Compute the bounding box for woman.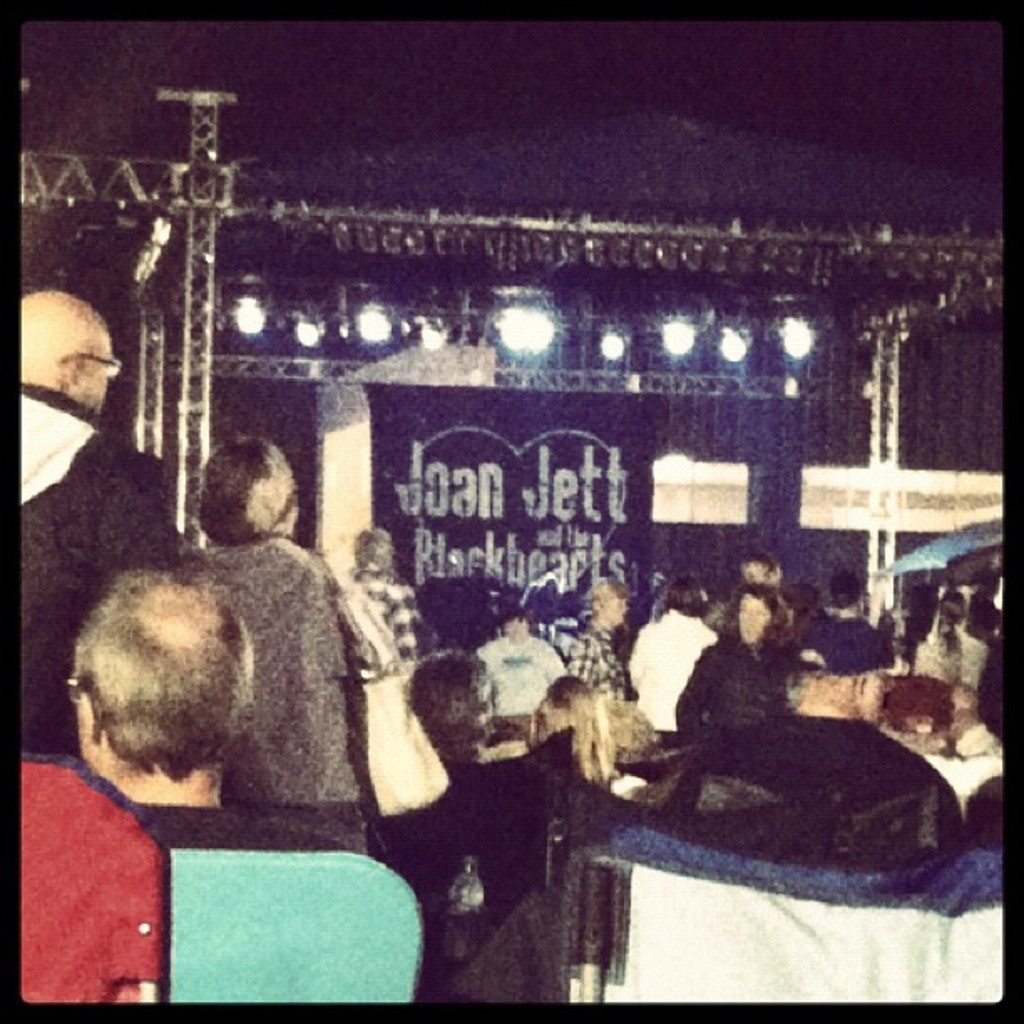
left=674, top=577, right=808, bottom=735.
